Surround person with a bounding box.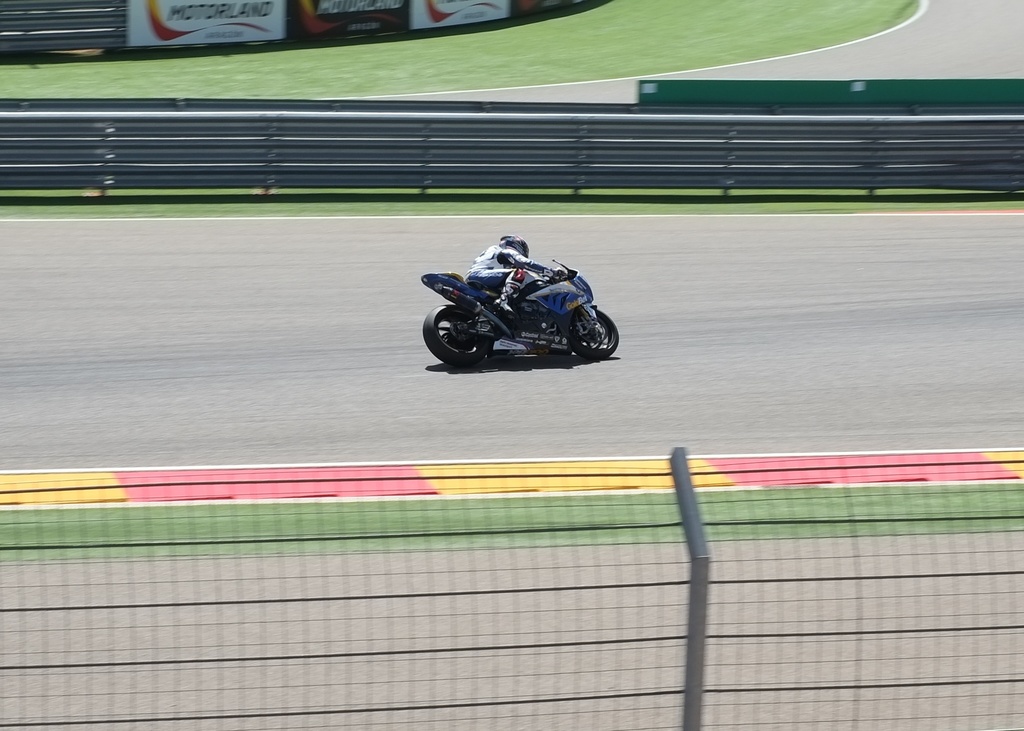
{"x1": 467, "y1": 235, "x2": 564, "y2": 312}.
